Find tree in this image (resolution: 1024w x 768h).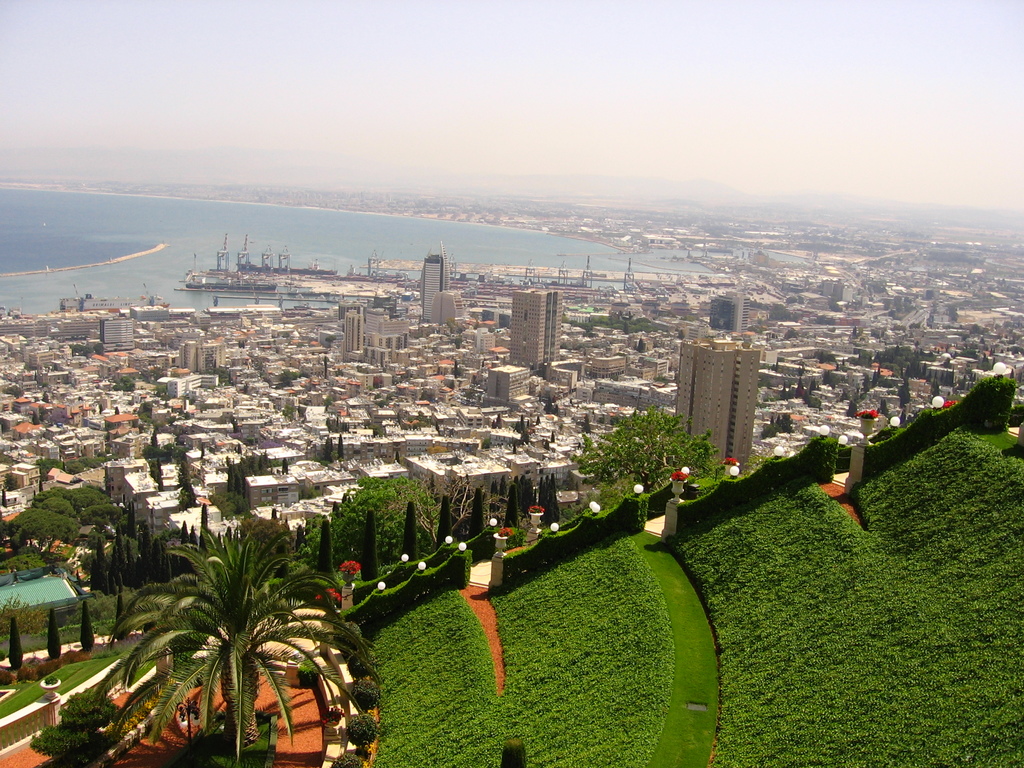
(left=317, top=393, right=334, bottom=410).
